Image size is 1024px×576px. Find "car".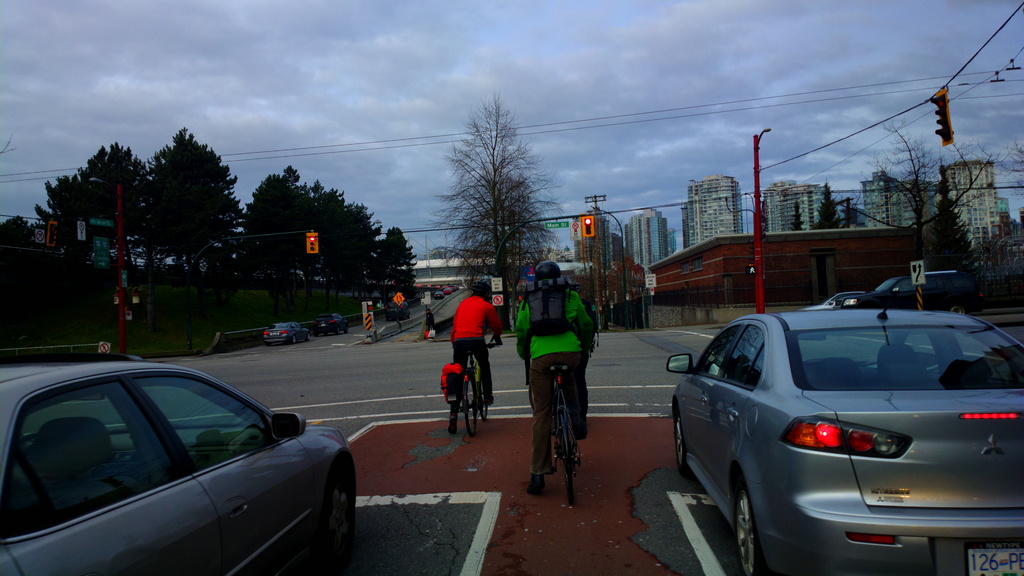
box(665, 300, 1023, 575).
